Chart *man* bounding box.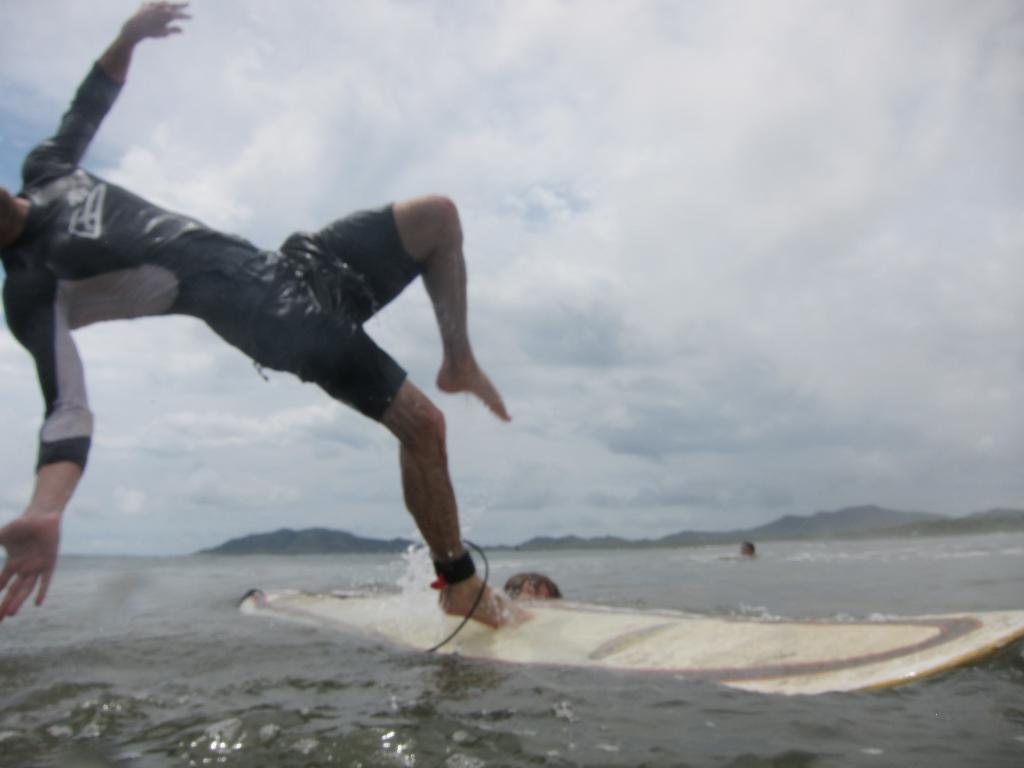
Charted: box=[34, 51, 550, 684].
